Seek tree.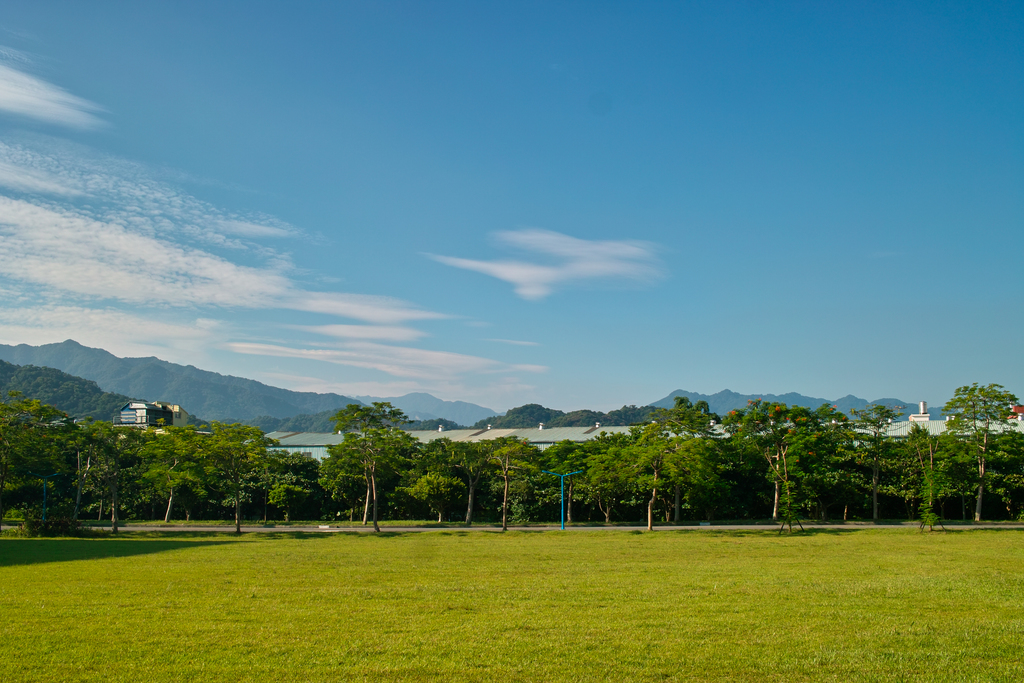
box=[310, 395, 417, 523].
